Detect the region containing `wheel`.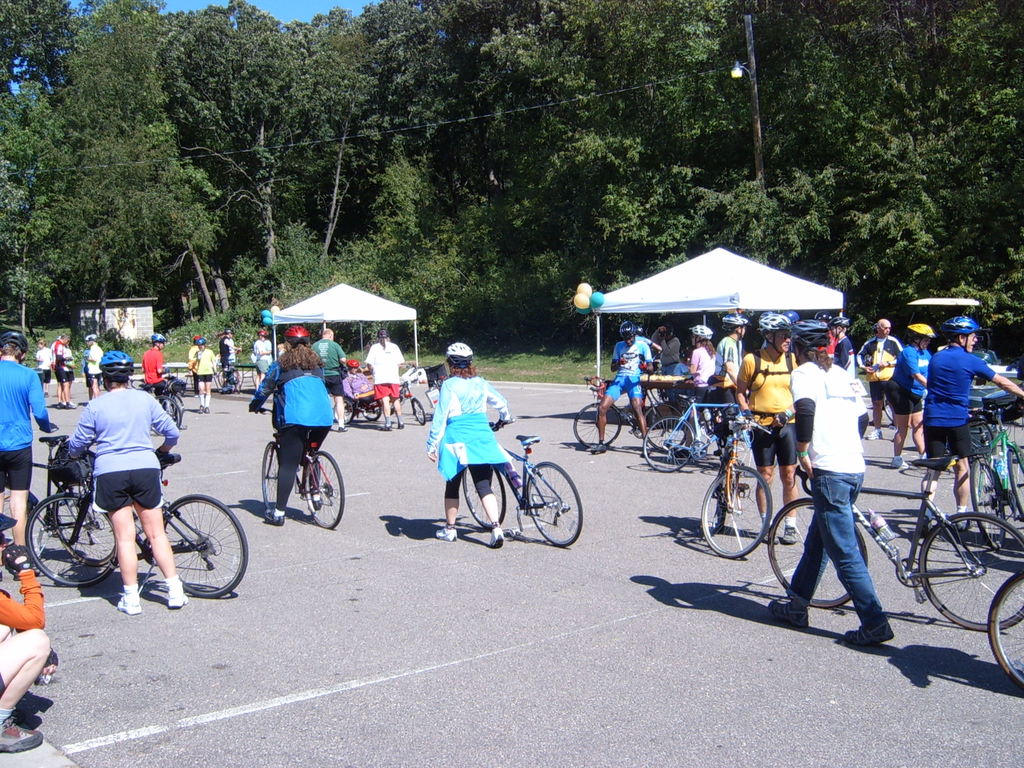
<box>217,371,223,388</box>.
